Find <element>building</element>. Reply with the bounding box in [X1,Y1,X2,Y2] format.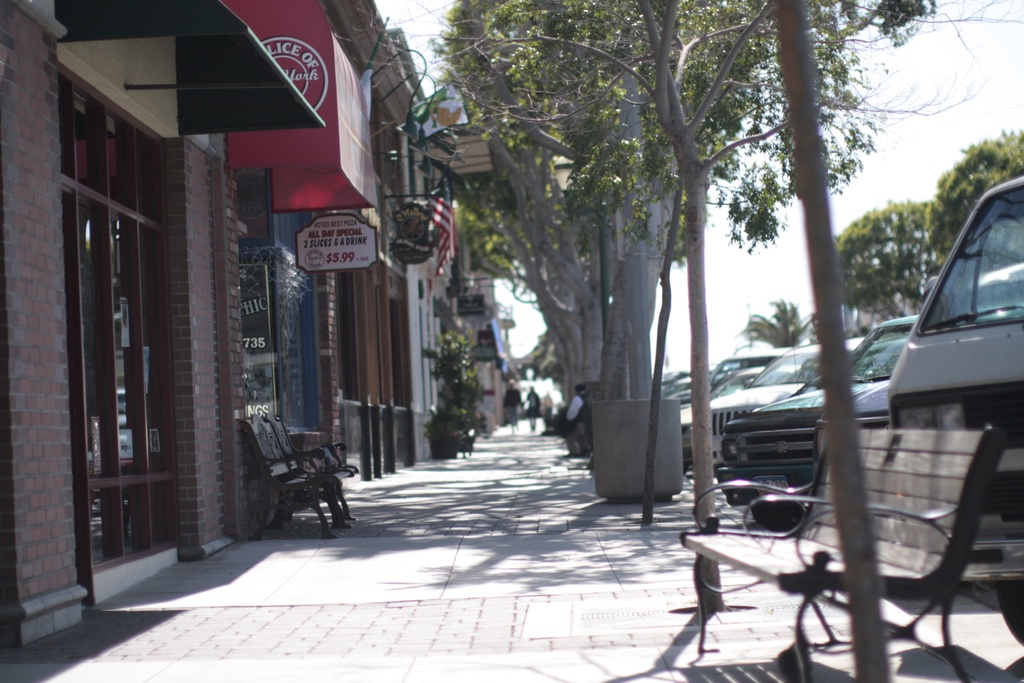
[5,0,520,649].
